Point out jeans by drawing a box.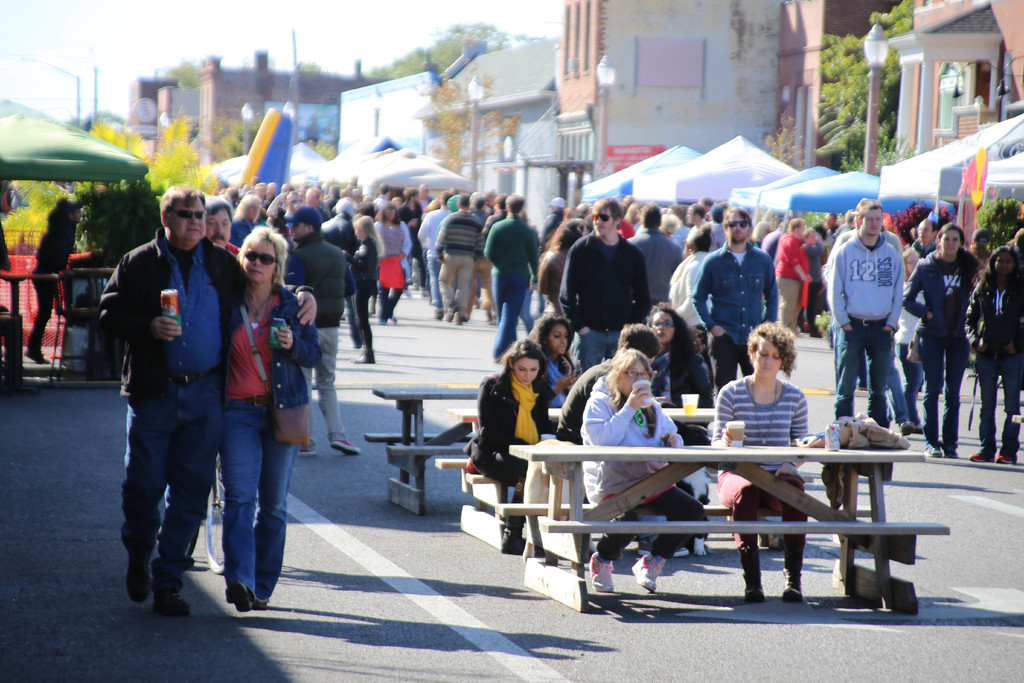
[x1=927, y1=340, x2=969, y2=448].
